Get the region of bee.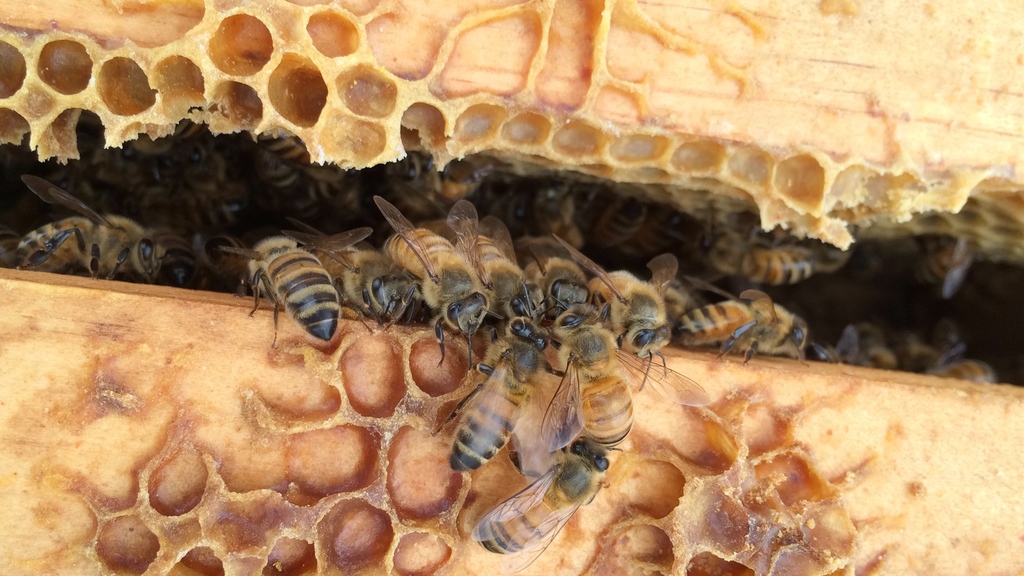
254, 129, 351, 200.
